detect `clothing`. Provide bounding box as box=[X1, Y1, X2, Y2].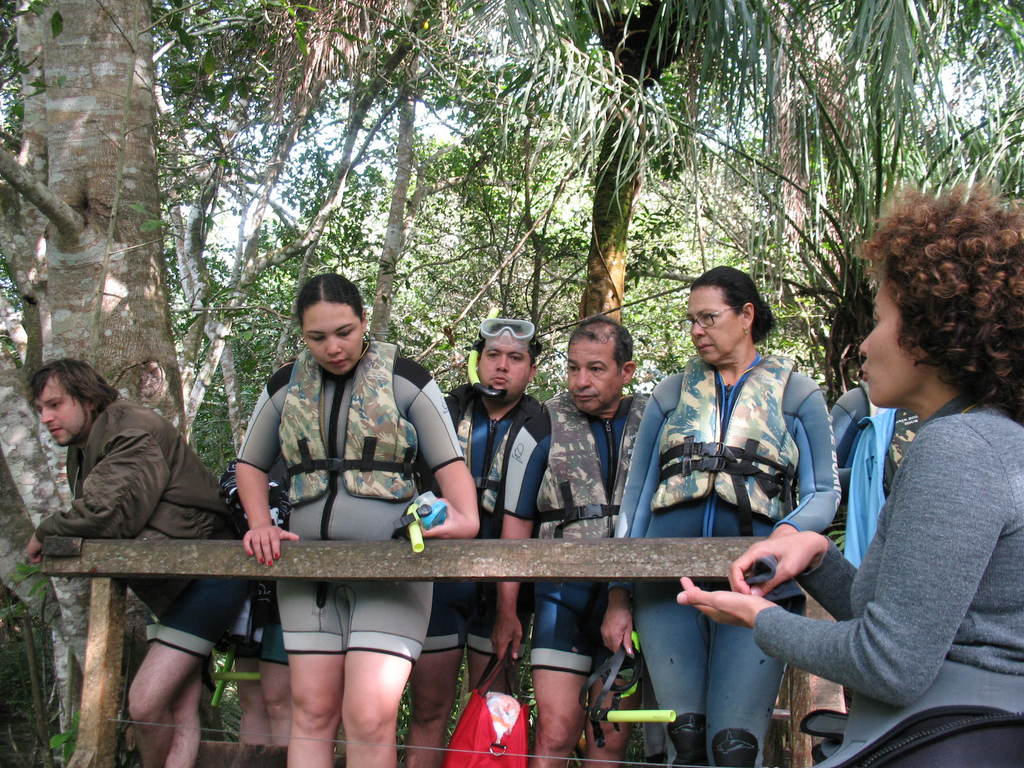
box=[527, 392, 631, 674].
